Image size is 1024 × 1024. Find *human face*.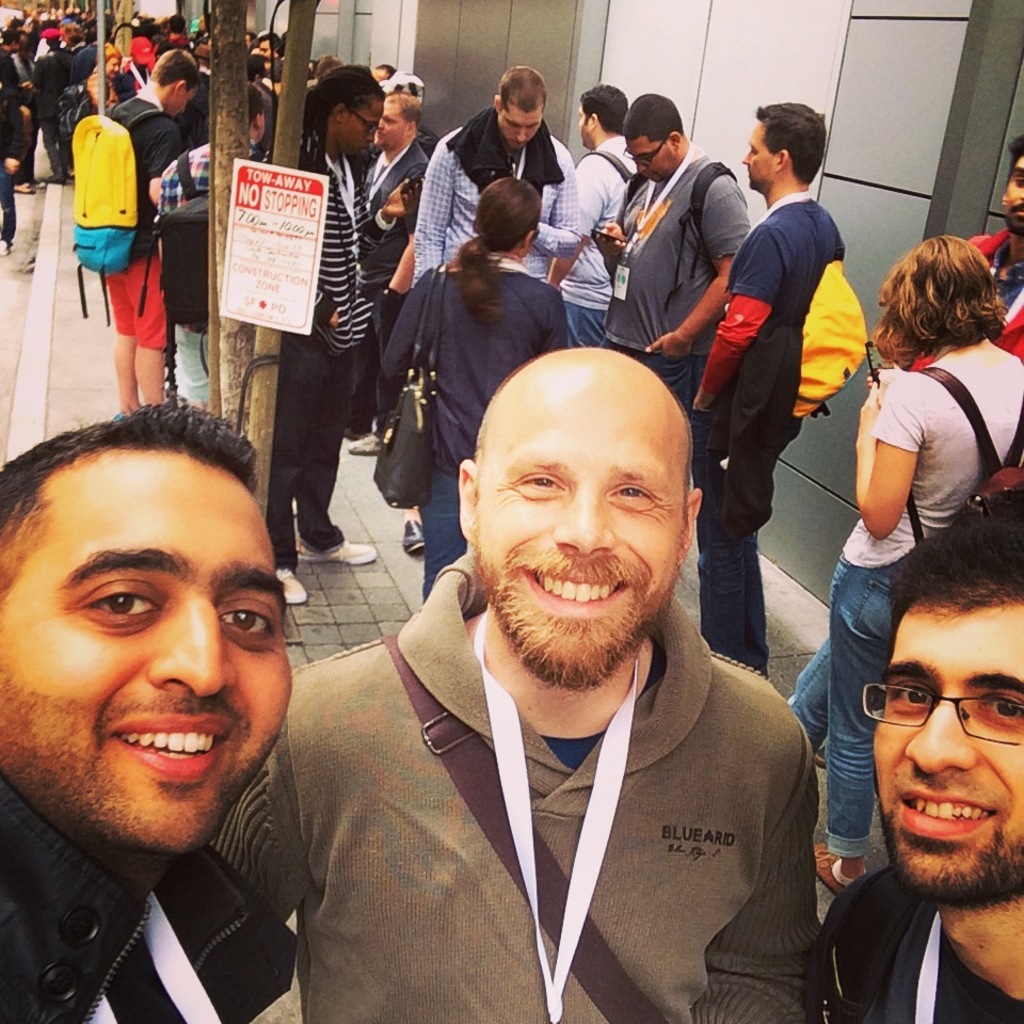
<box>179,79,193,116</box>.
